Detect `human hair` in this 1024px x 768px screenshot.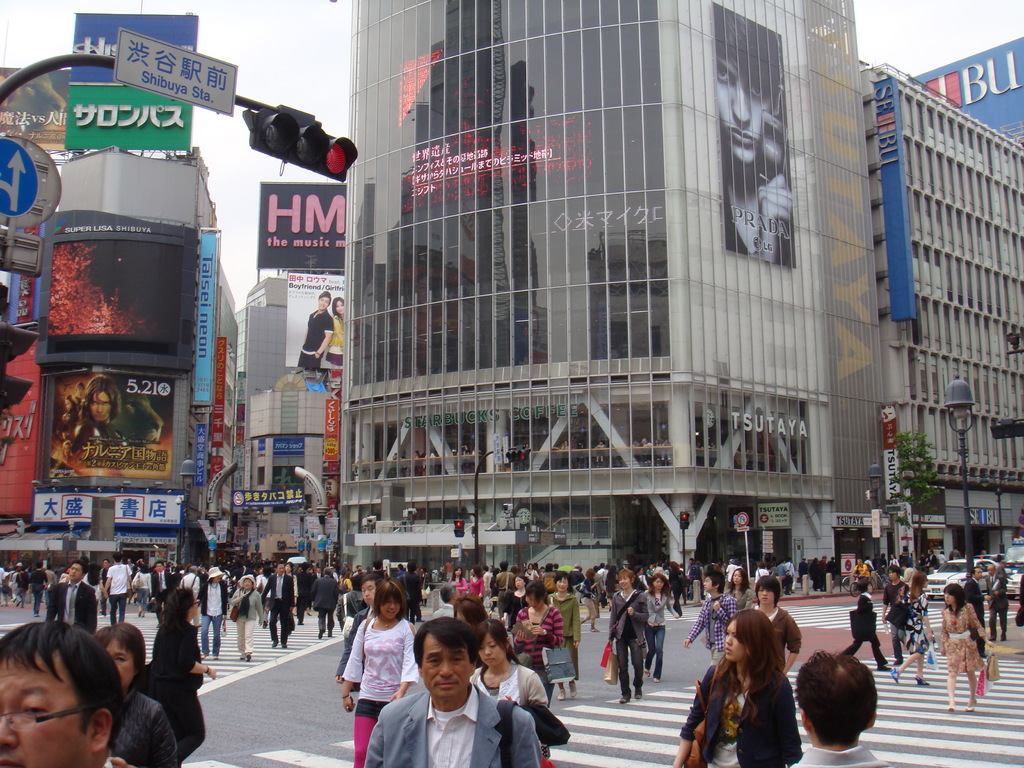
Detection: box=[888, 564, 899, 579].
